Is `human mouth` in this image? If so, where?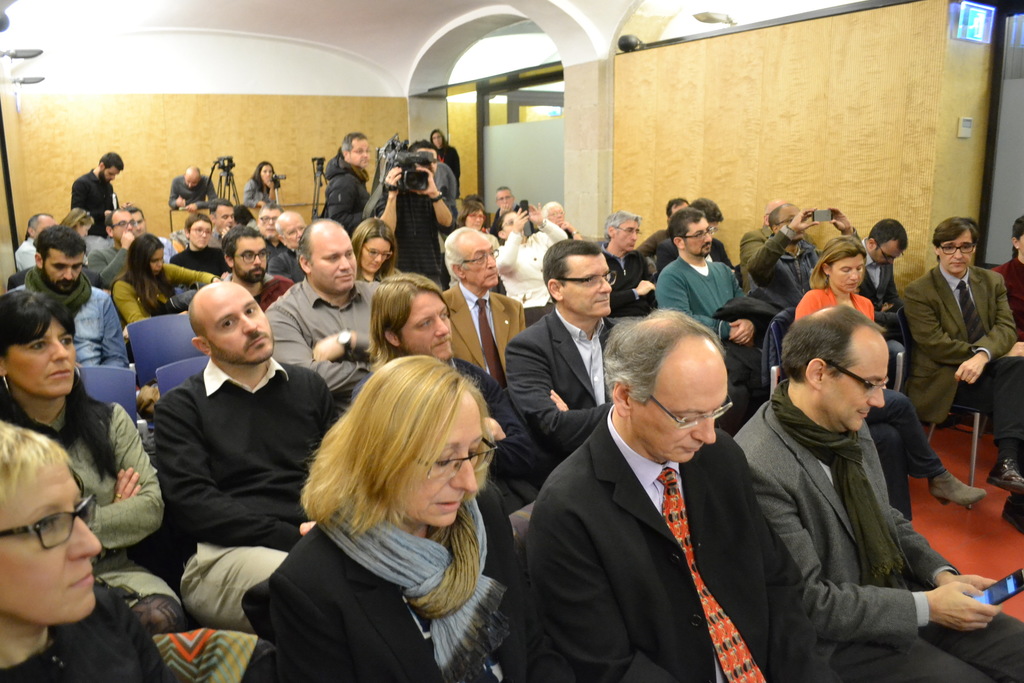
Yes, at pyautogui.locateOnScreen(483, 270, 495, 276).
